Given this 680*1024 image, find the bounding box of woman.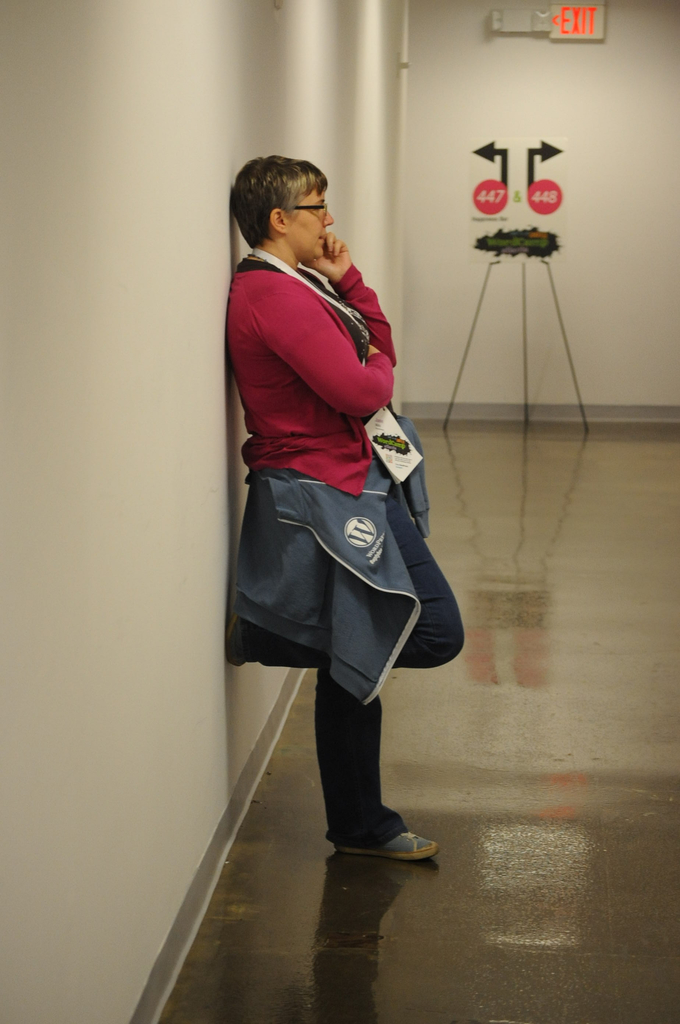
detection(231, 163, 451, 861).
